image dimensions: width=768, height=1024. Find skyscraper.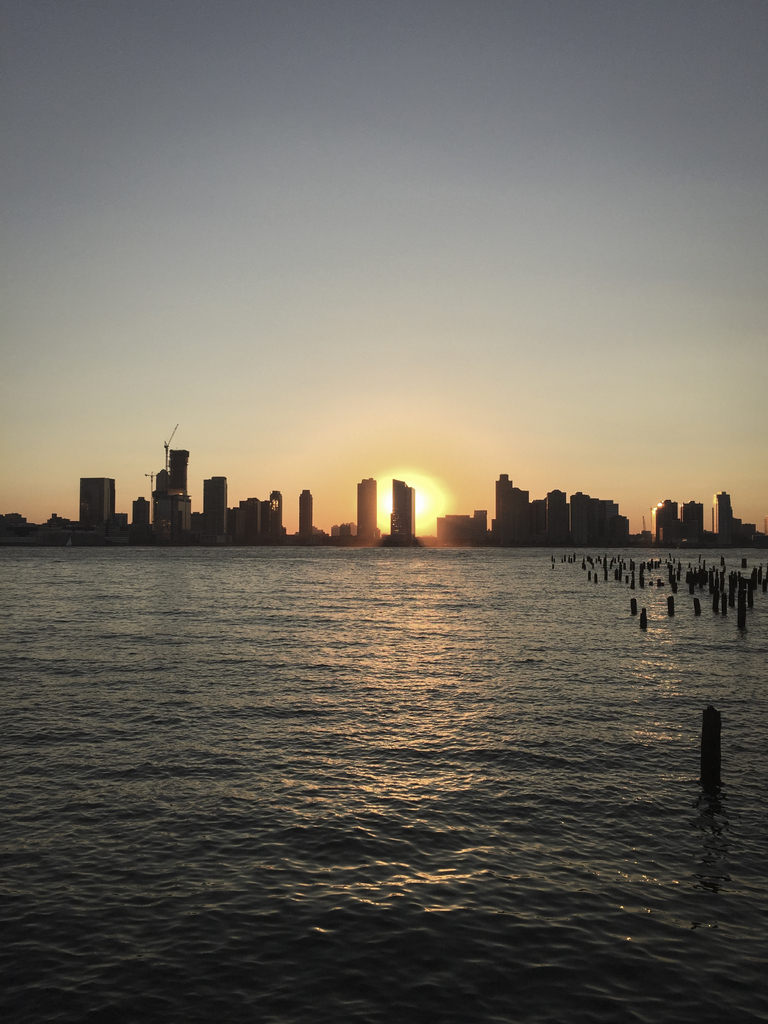
355:483:379:535.
